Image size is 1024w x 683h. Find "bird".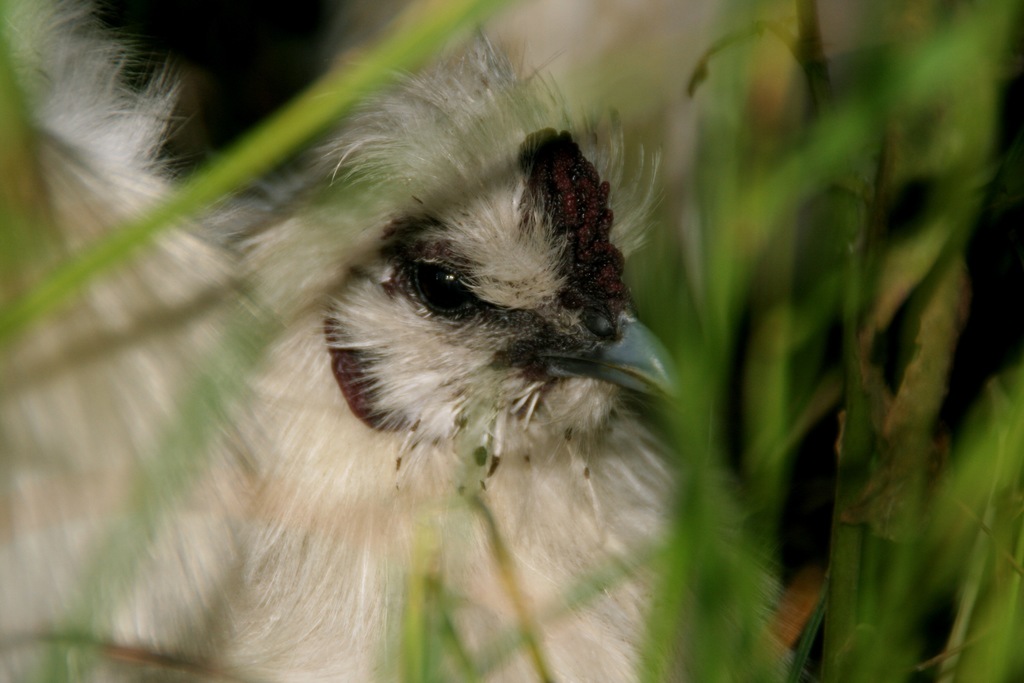
bbox=[33, 28, 712, 651].
